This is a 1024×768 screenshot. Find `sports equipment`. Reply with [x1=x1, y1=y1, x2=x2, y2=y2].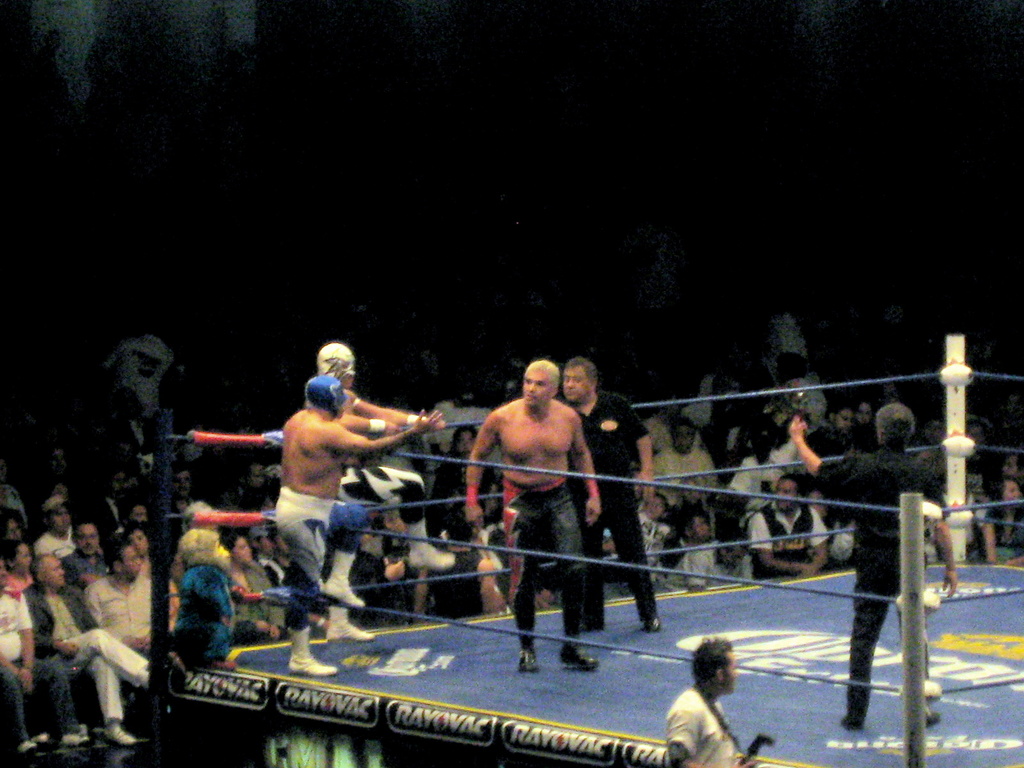
[x1=300, y1=371, x2=348, y2=420].
